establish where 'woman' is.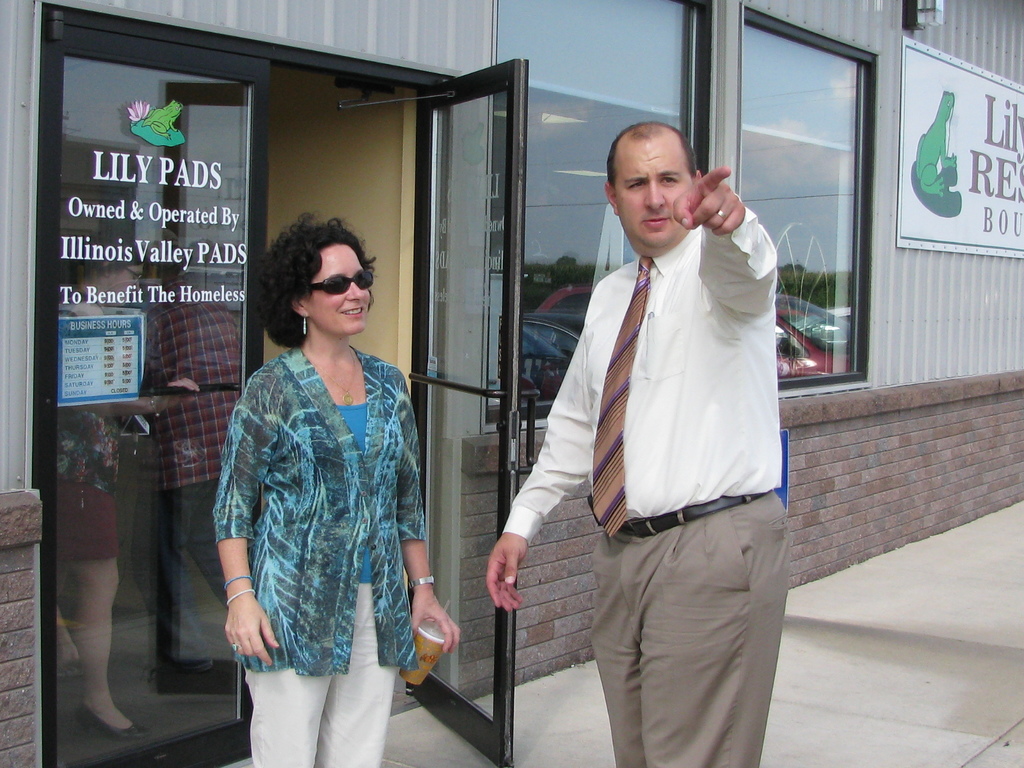
Established at bbox(203, 202, 433, 756).
